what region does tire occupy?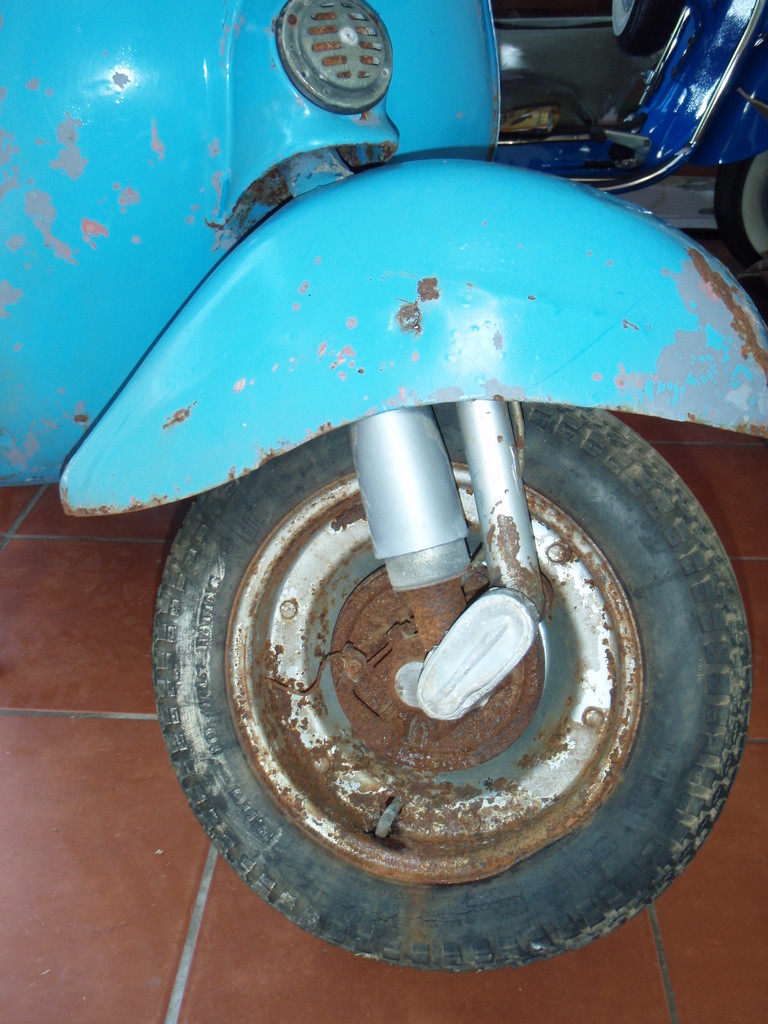
(152,405,757,973).
